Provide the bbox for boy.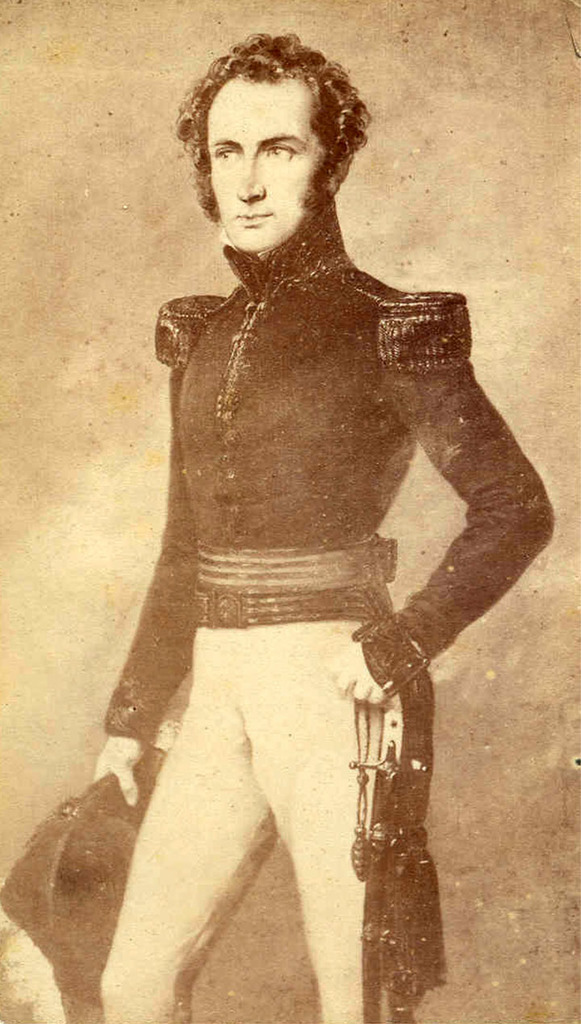
30:64:564:1009.
